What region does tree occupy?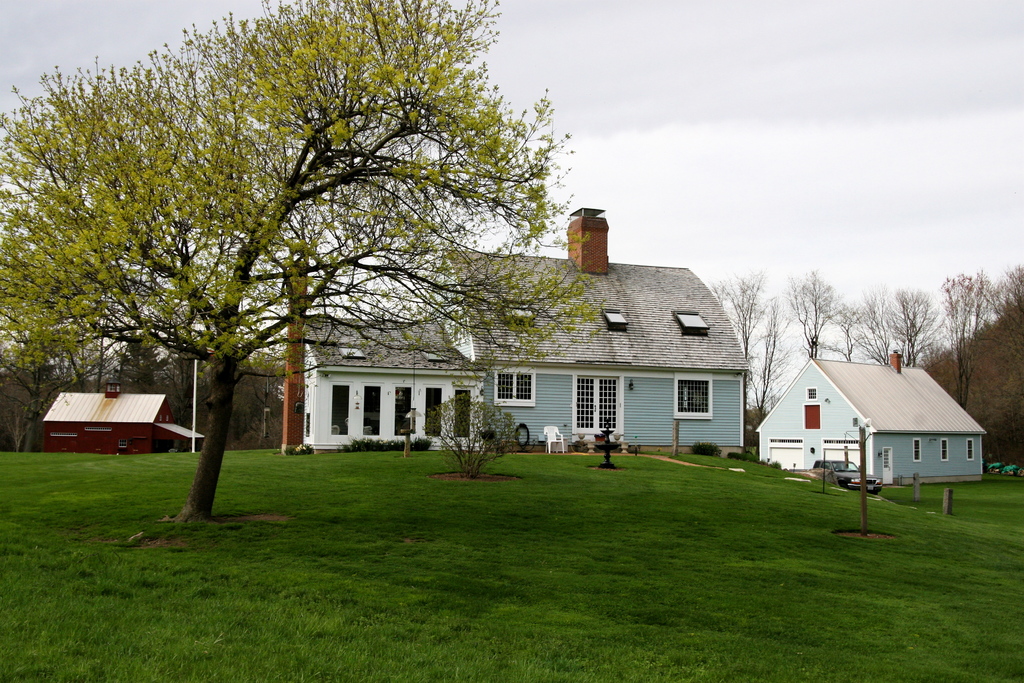
(51,33,440,506).
